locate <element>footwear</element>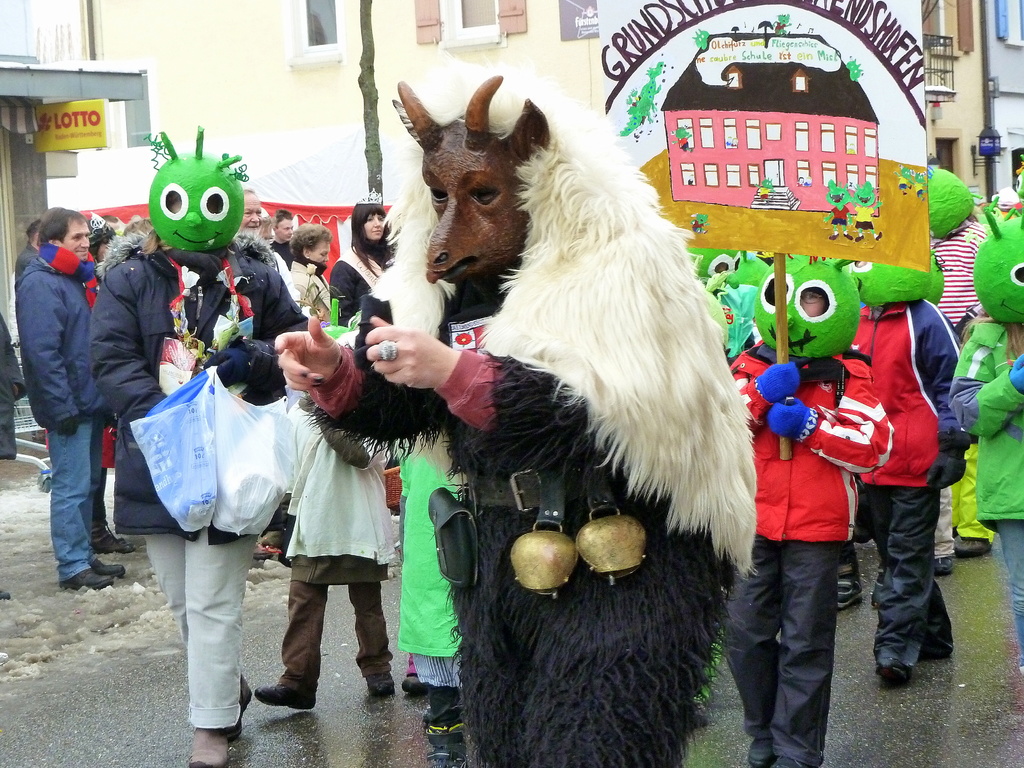
bbox(57, 570, 119, 589)
